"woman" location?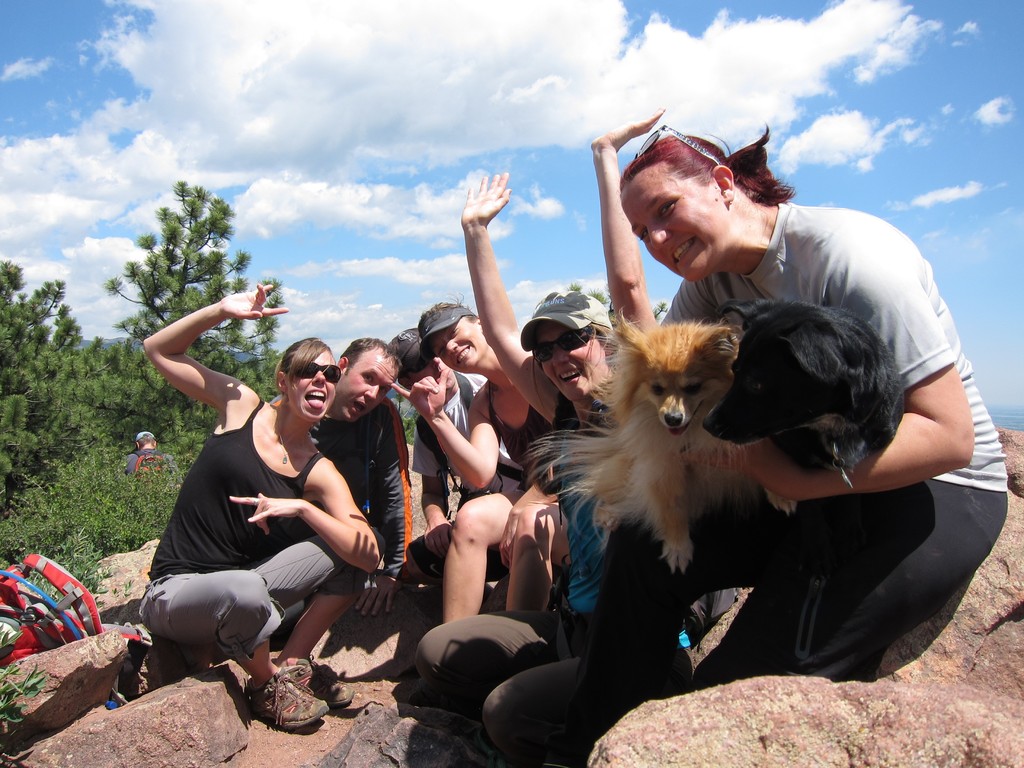
136, 299, 384, 743
